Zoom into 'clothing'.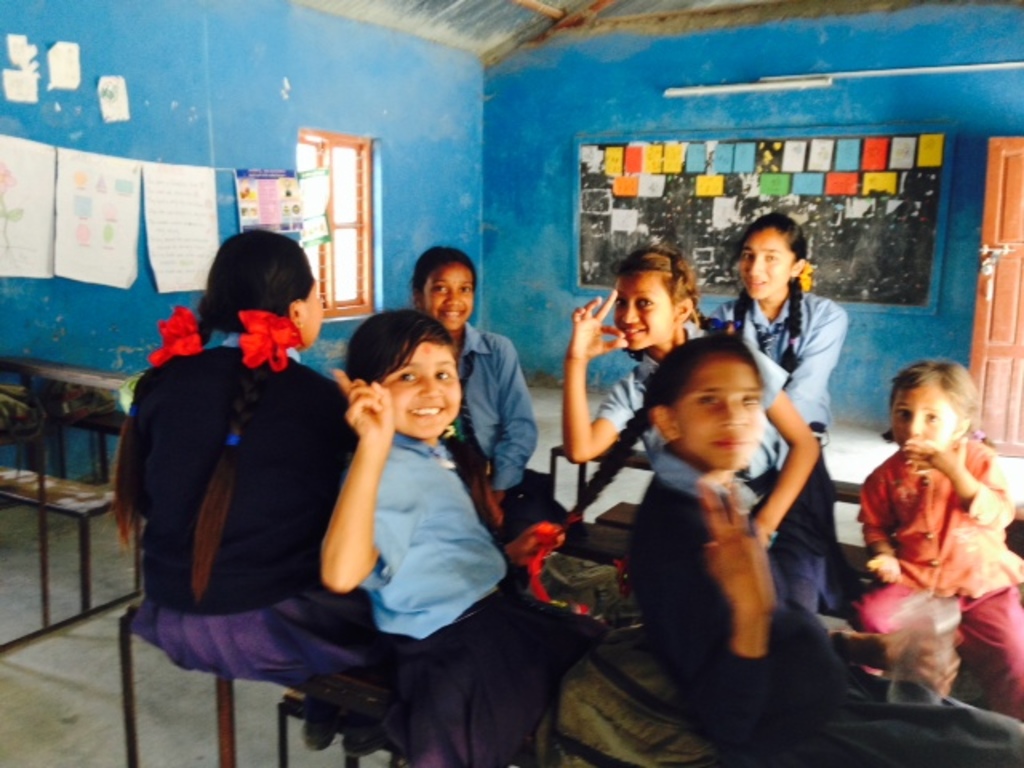
Zoom target: [355, 434, 640, 766].
